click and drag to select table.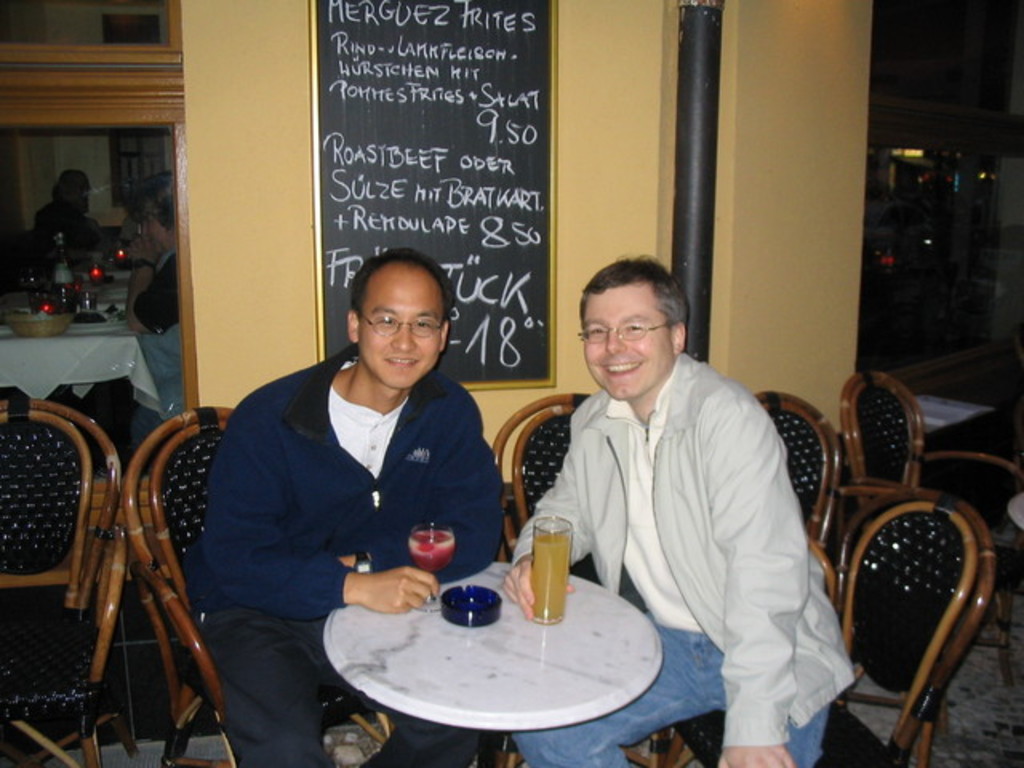
Selection: region(326, 560, 662, 766).
